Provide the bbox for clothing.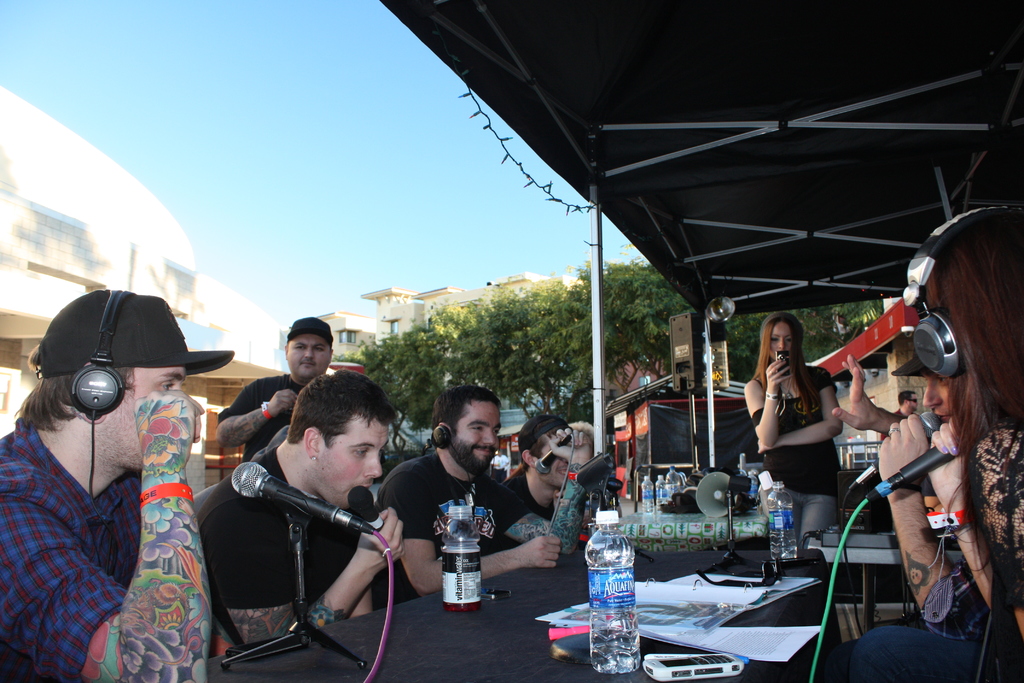
<bbox>372, 449, 532, 620</bbox>.
